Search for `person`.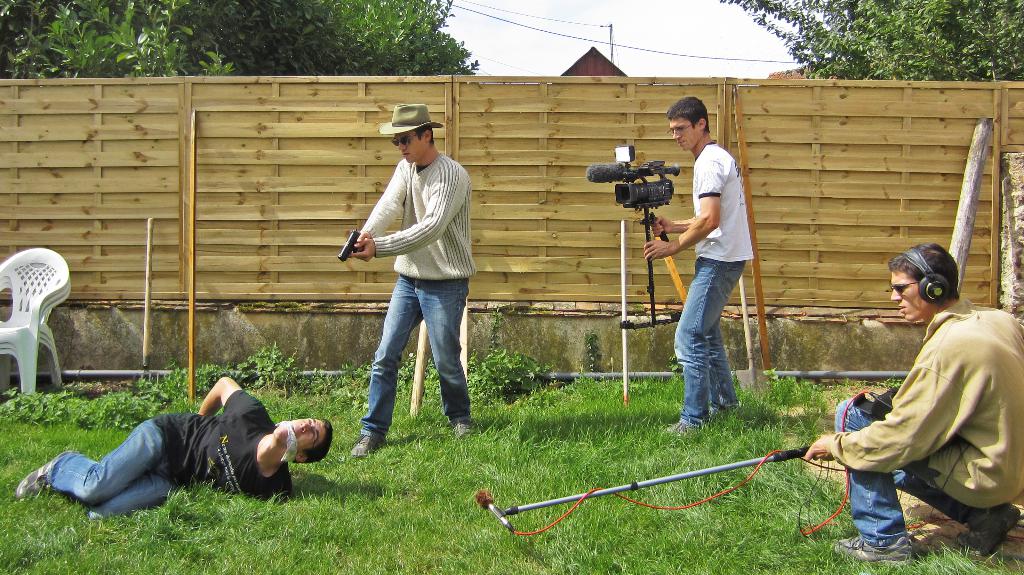
Found at select_region(664, 91, 753, 439).
